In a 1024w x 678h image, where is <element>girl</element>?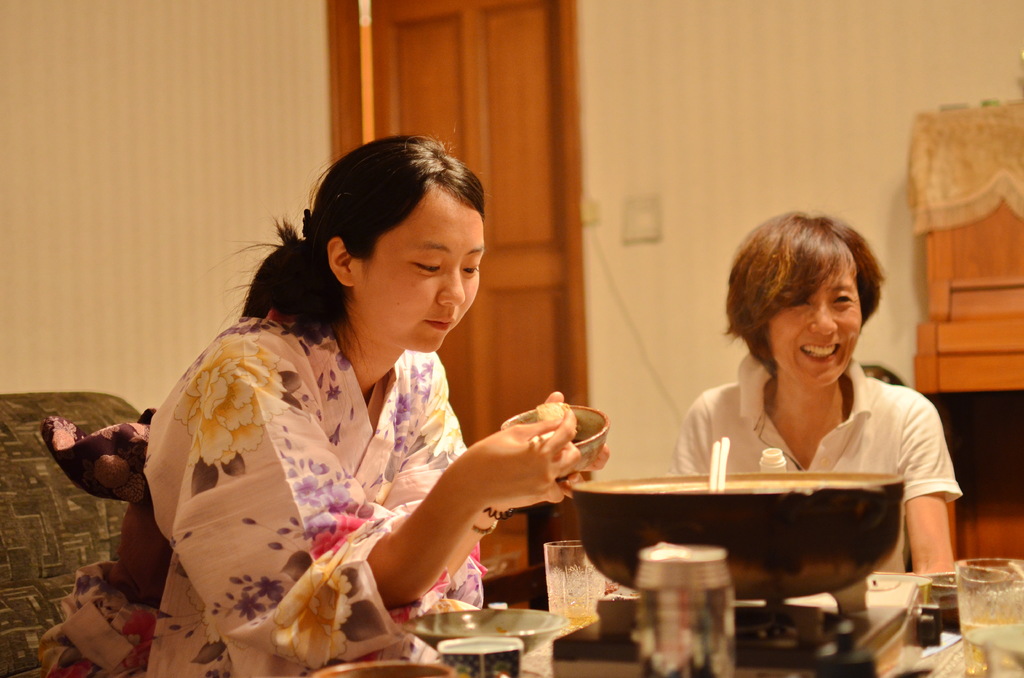
[left=36, top=122, right=614, bottom=677].
